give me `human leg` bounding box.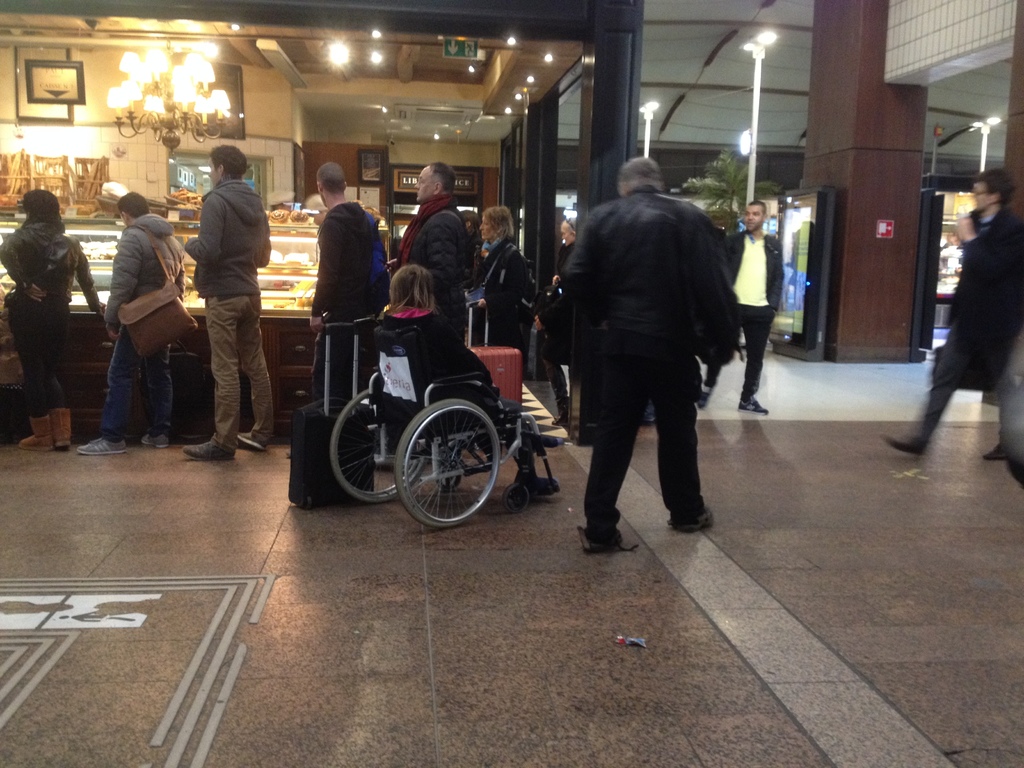
BBox(993, 330, 1023, 488).
